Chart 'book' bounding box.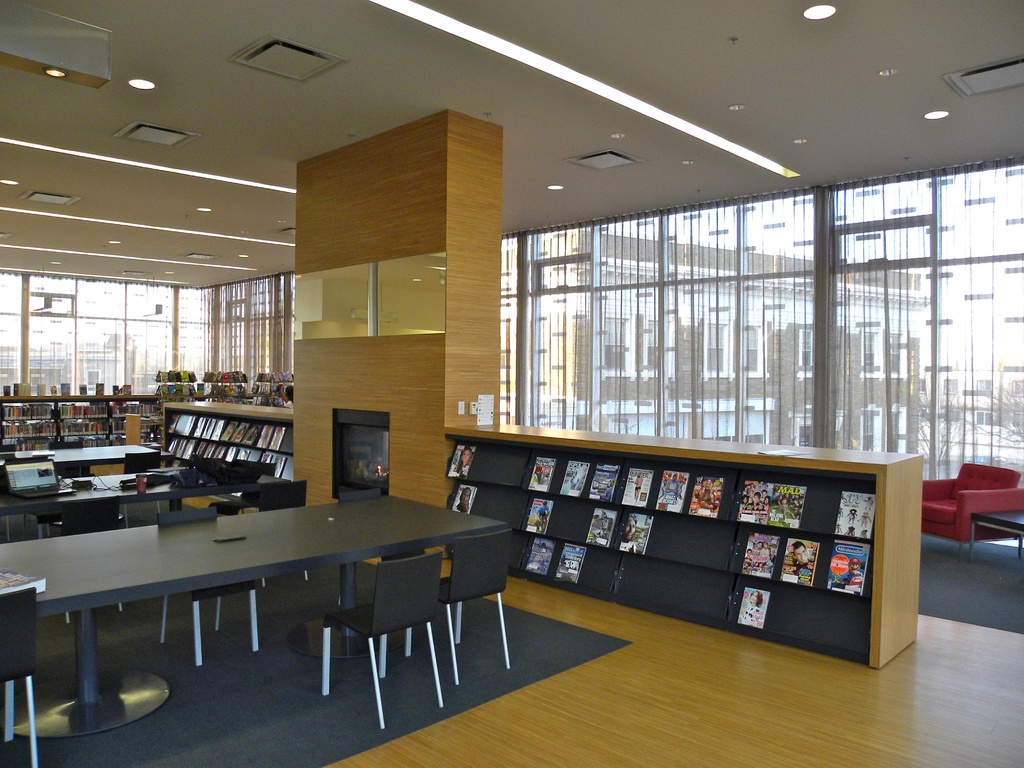
Charted: {"left": 735, "top": 529, "right": 785, "bottom": 580}.
